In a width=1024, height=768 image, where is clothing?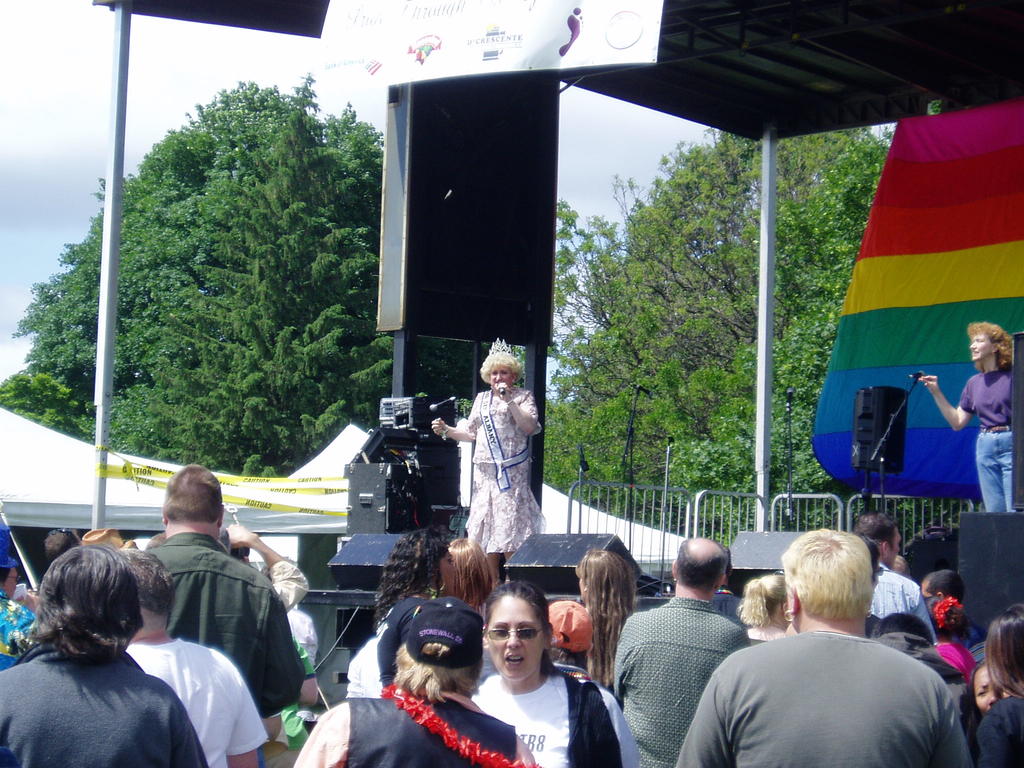
[609, 598, 746, 766].
